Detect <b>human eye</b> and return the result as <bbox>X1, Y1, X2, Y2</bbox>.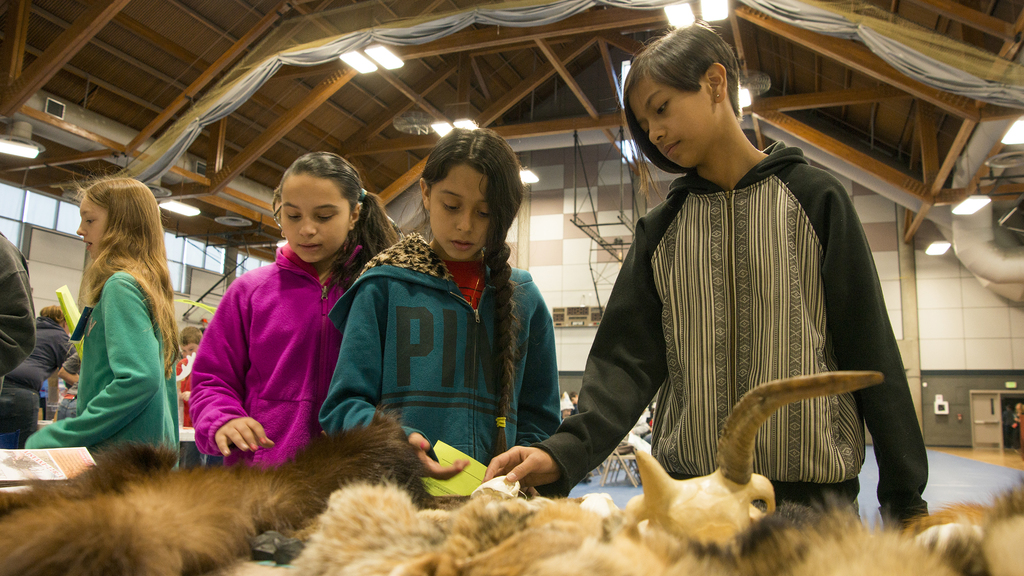
<bbox>315, 213, 335, 223</bbox>.
